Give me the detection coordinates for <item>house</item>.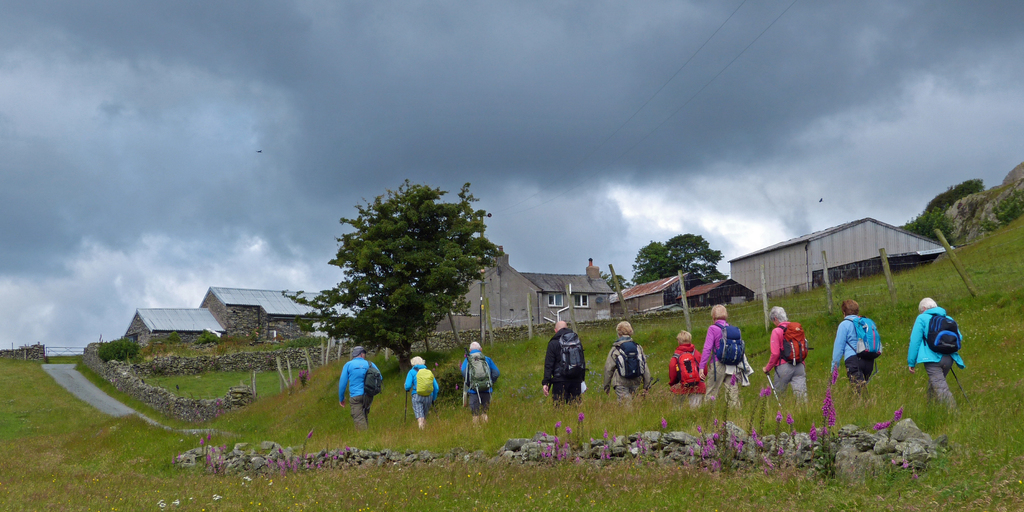
[x1=440, y1=245, x2=618, y2=335].
